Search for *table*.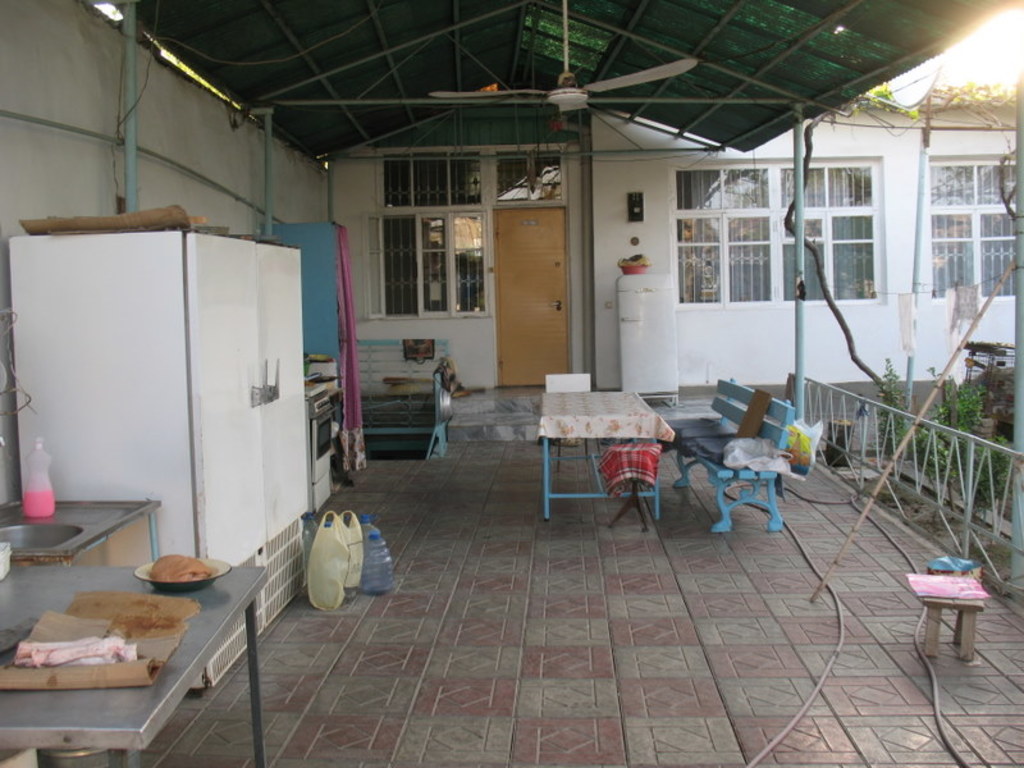
Found at [left=922, top=564, right=989, bottom=663].
